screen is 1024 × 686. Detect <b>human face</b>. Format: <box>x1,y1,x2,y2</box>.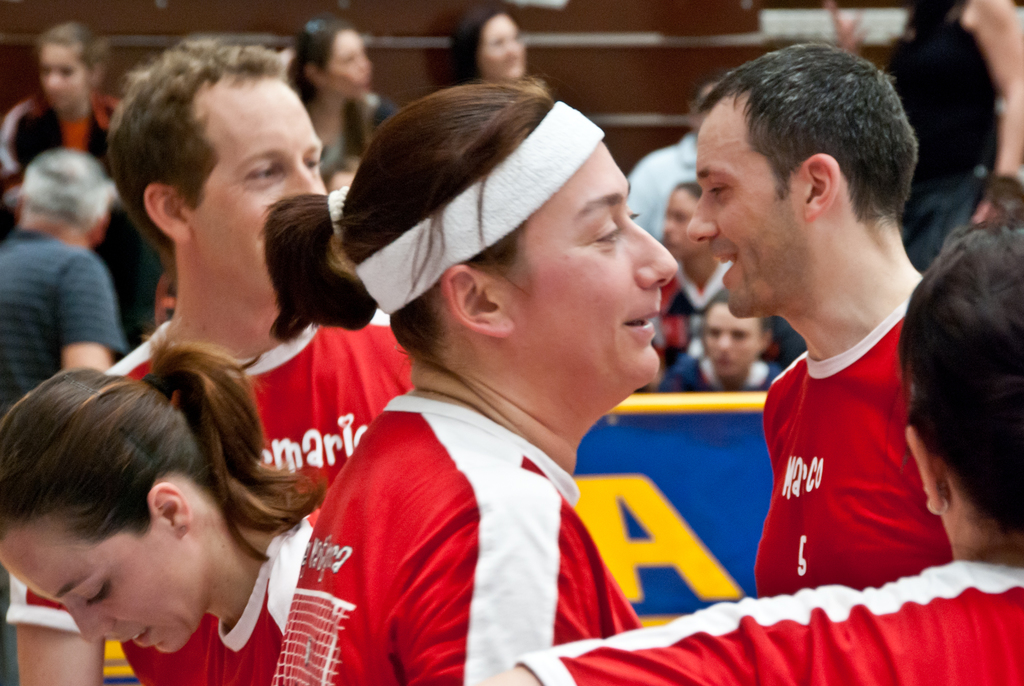
<box>661,183,696,261</box>.
